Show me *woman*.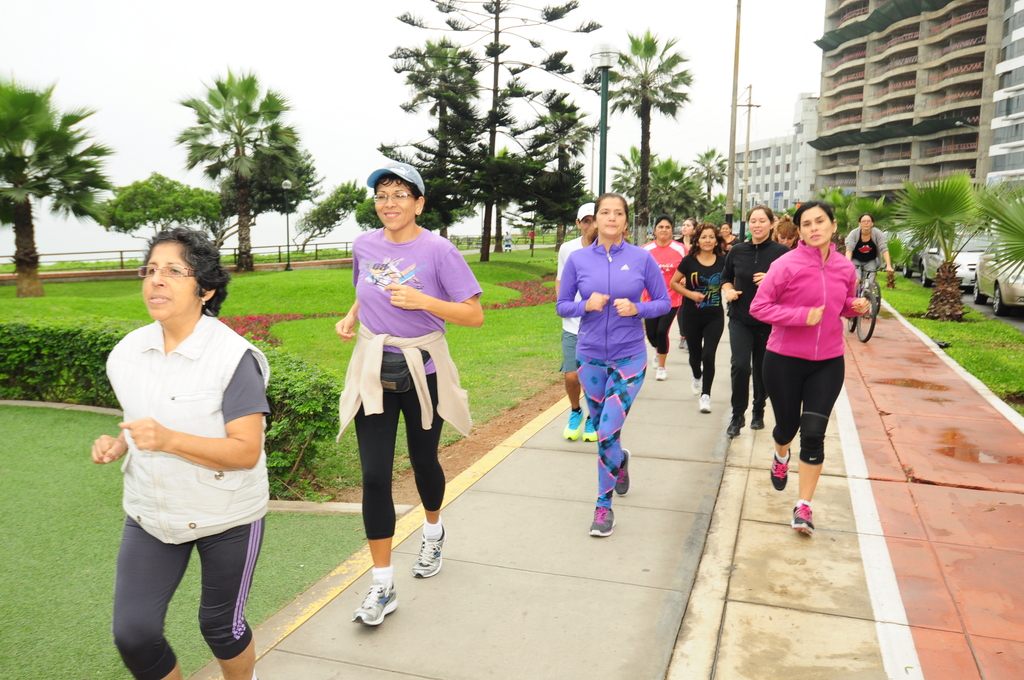
*woman* is here: region(845, 216, 895, 291).
